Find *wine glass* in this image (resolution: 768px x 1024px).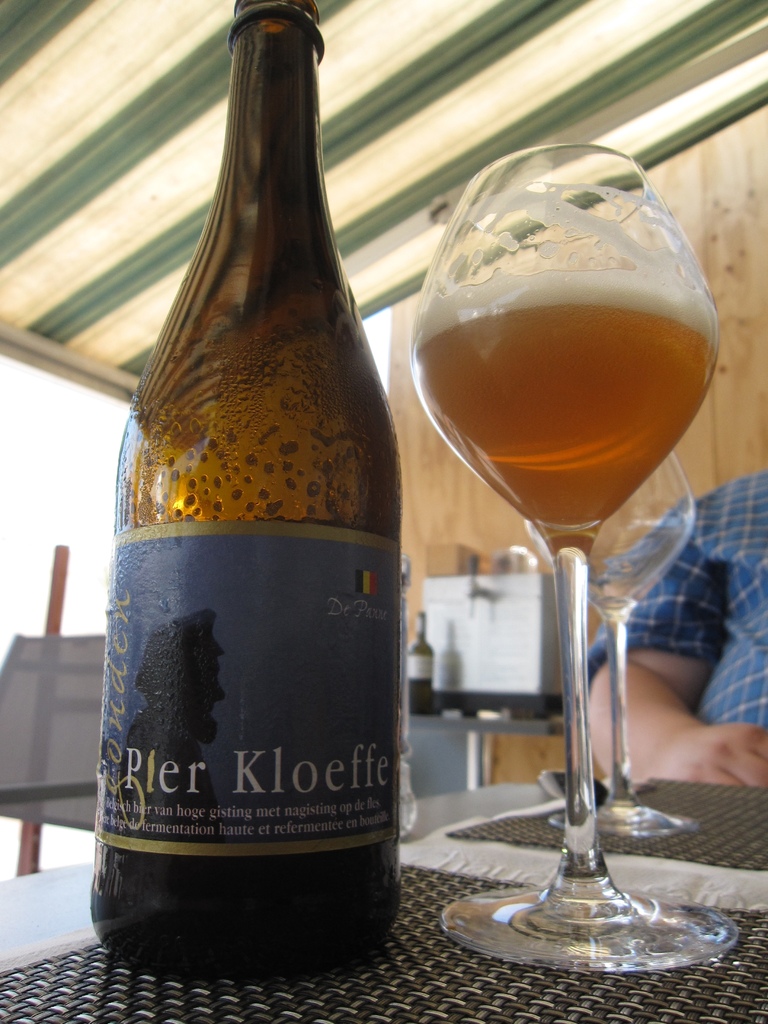
bbox(410, 143, 741, 970).
